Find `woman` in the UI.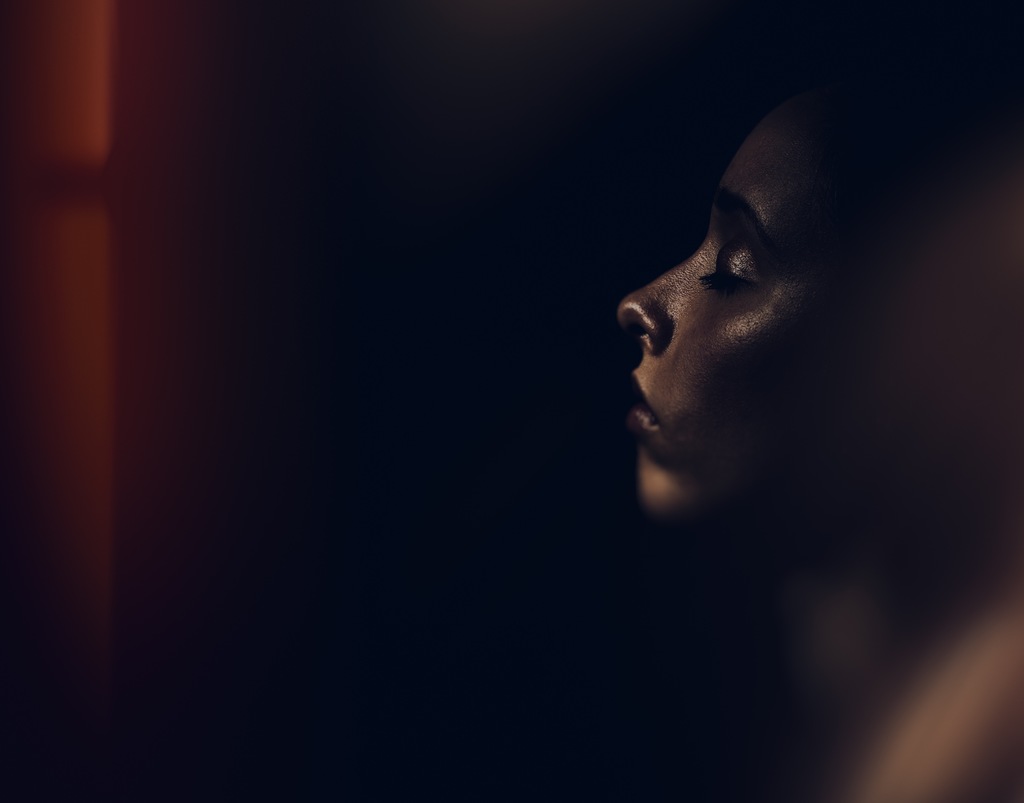
UI element at bbox(620, 79, 987, 802).
